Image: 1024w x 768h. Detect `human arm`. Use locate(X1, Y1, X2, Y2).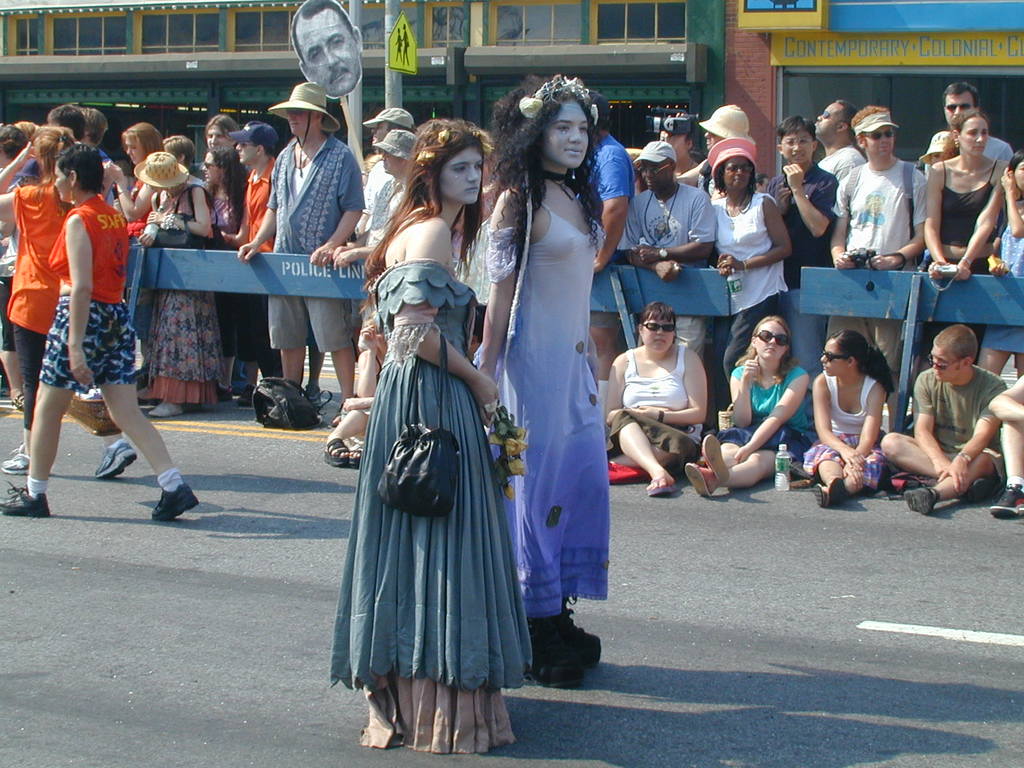
locate(954, 369, 1013, 499).
